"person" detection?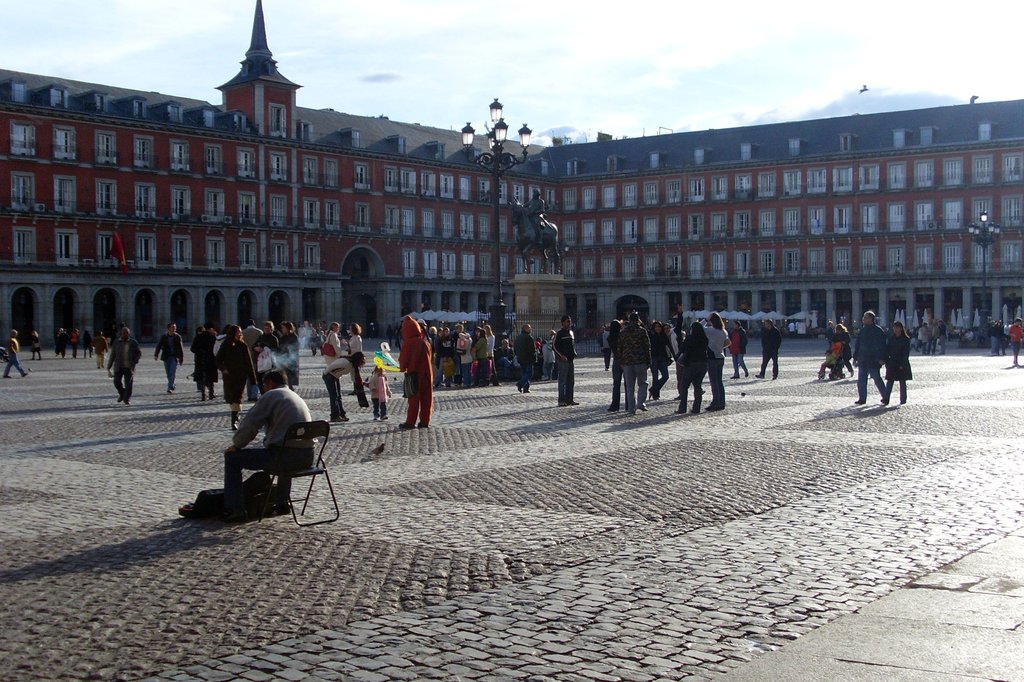
[x1=241, y1=318, x2=265, y2=362]
